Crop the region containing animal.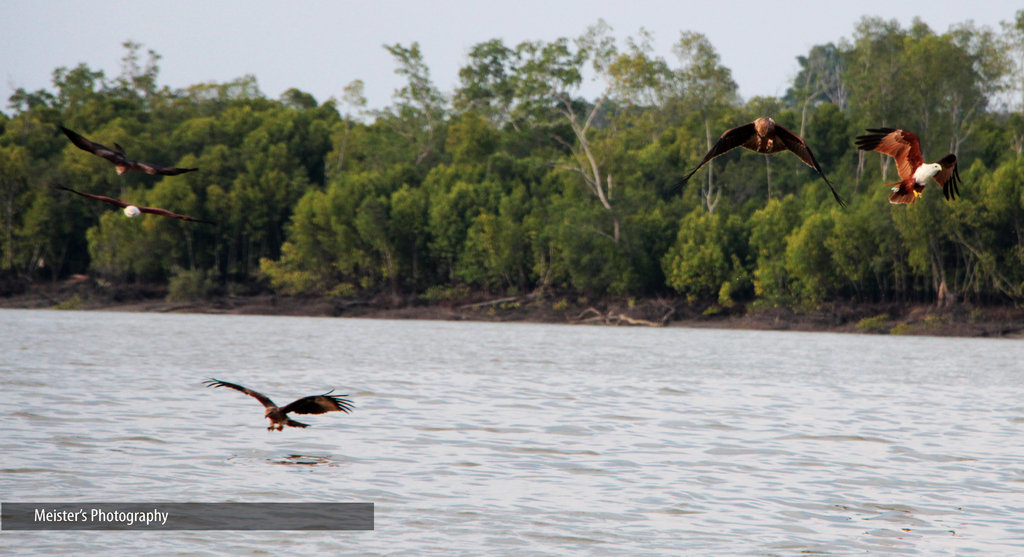
Crop region: [54, 189, 211, 222].
